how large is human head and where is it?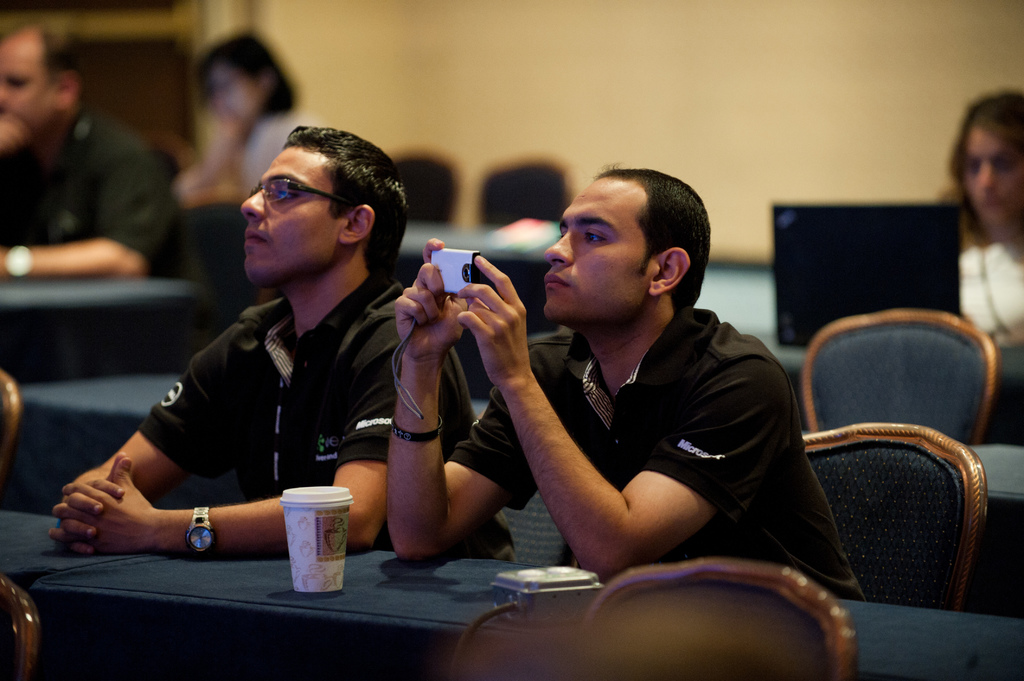
Bounding box: 232,122,404,294.
